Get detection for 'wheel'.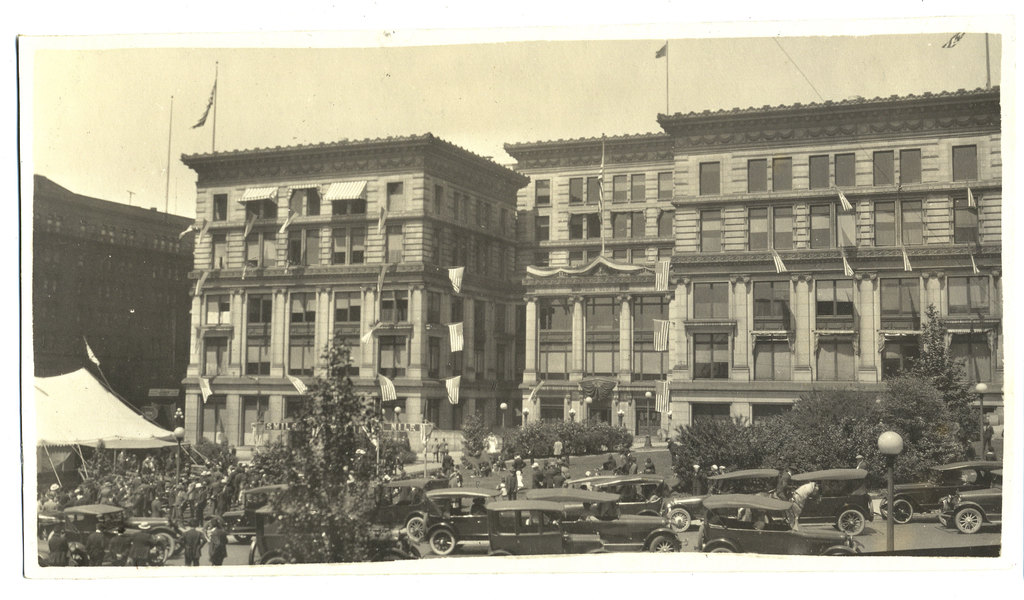
Detection: bbox=[956, 510, 983, 535].
